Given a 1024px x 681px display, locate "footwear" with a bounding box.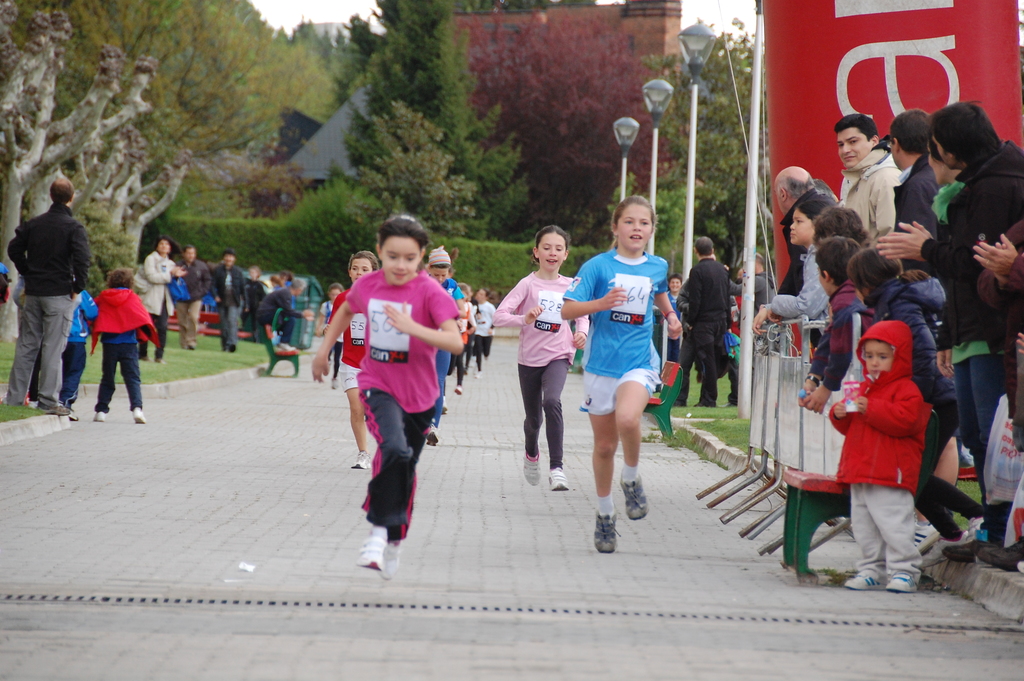
Located: select_region(425, 429, 440, 446).
